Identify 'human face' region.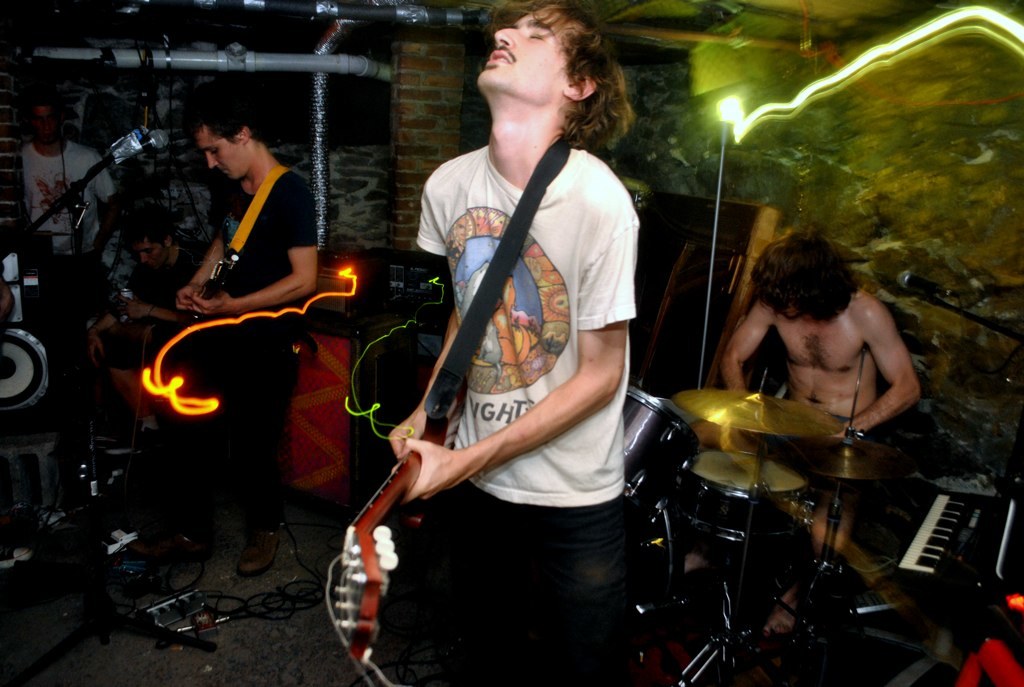
Region: region(475, 3, 573, 104).
